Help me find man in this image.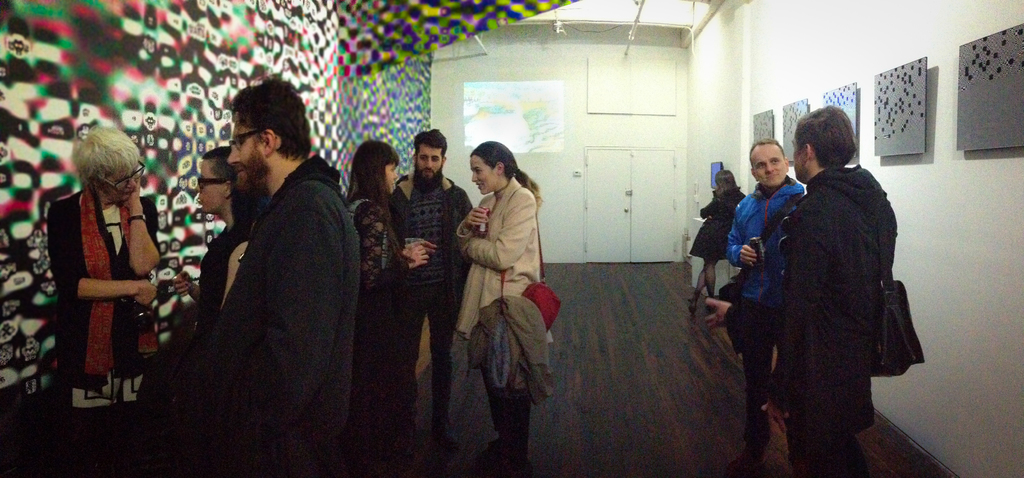
Found it: (727, 134, 812, 477).
